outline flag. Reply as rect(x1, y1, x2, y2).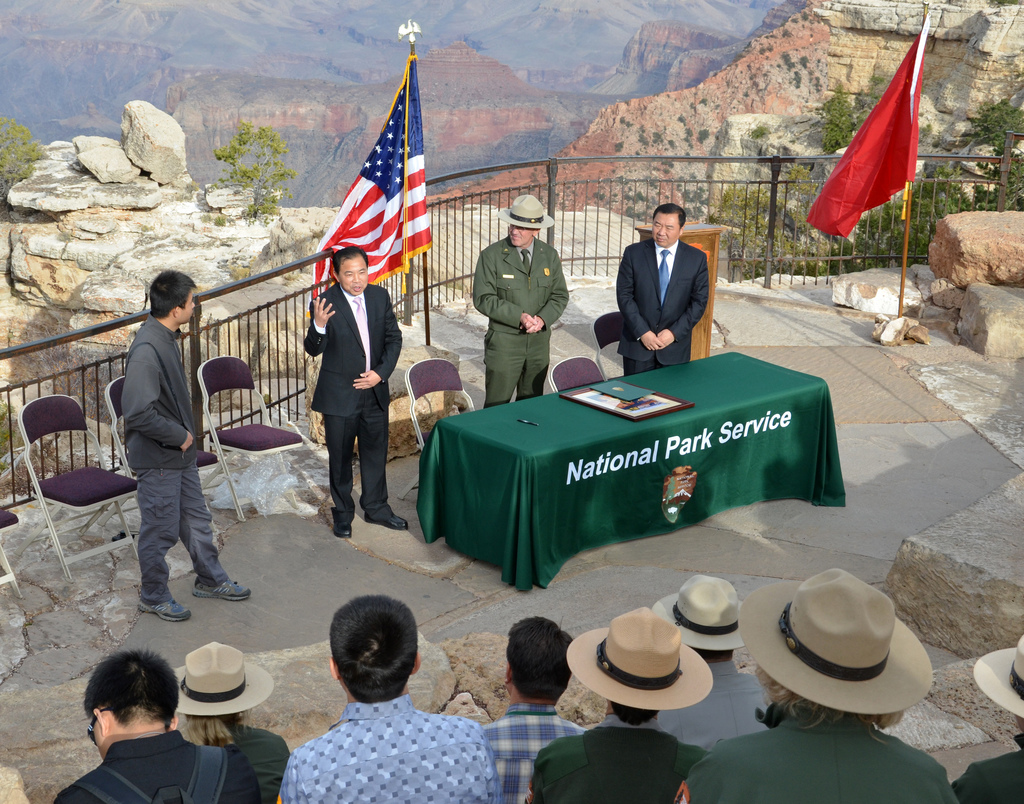
rect(803, 12, 927, 267).
